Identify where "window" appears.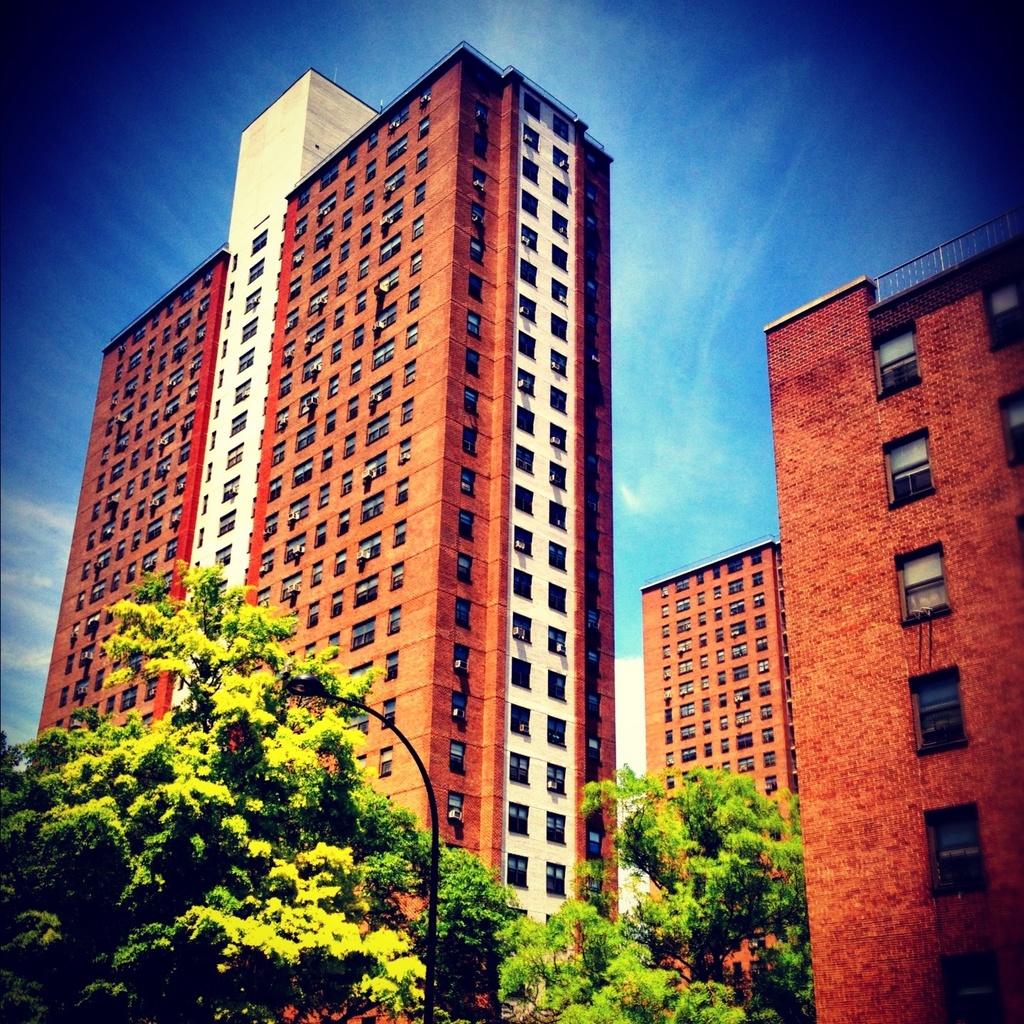
Appears at (174,475,185,493).
